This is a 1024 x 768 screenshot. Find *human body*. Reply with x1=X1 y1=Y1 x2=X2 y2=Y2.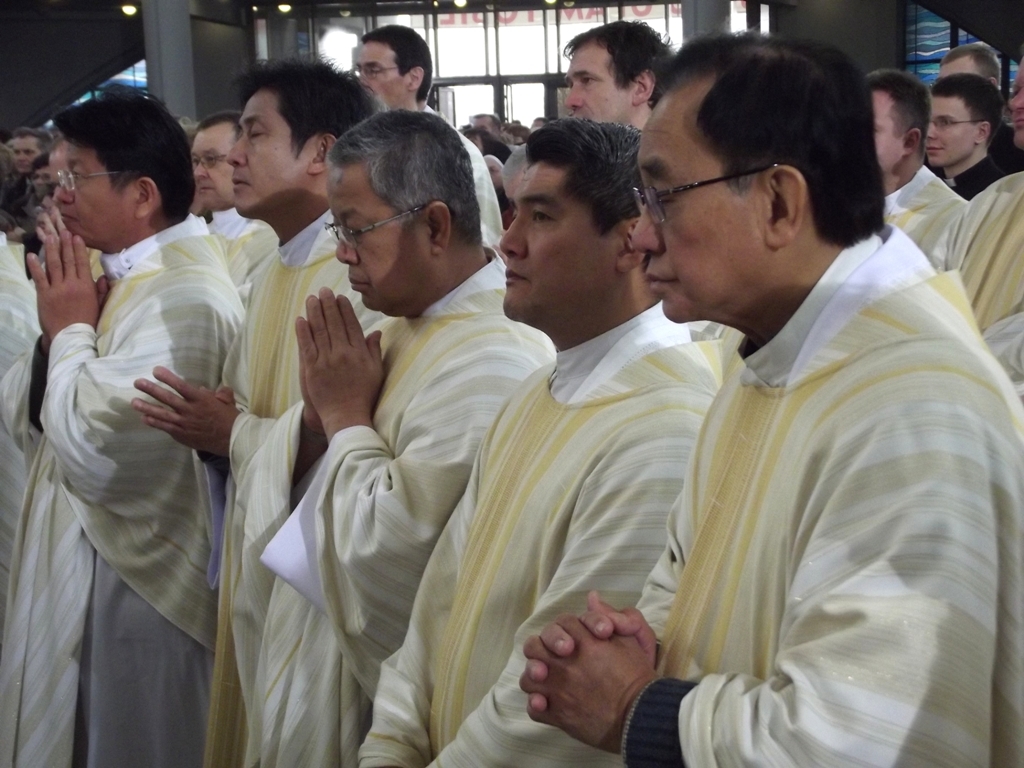
x1=367 y1=301 x2=722 y2=767.
